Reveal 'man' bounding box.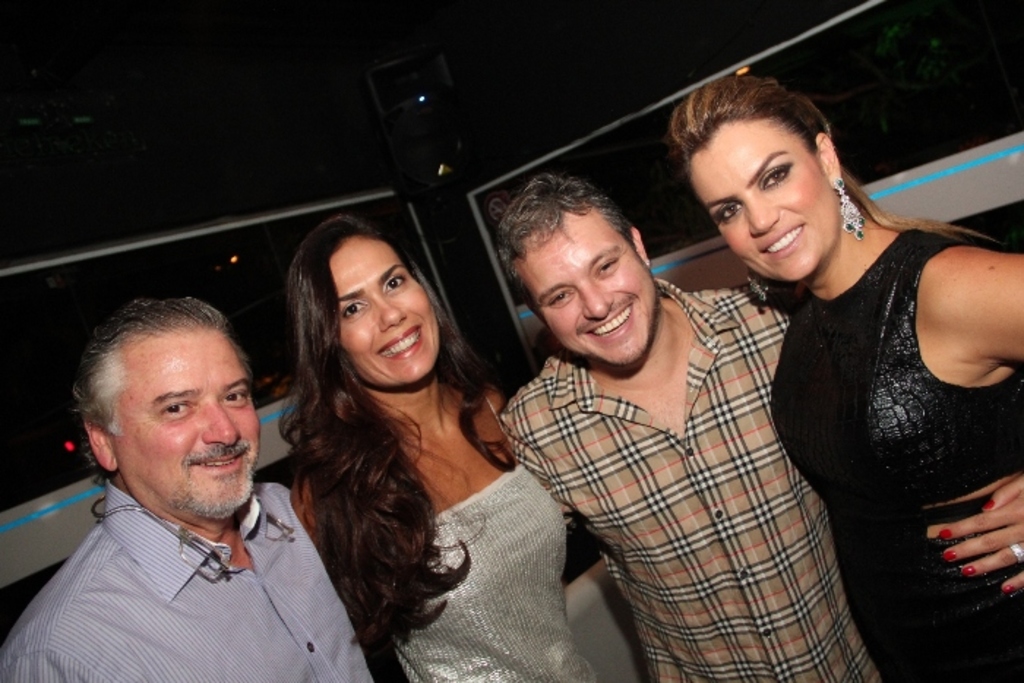
Revealed: <region>493, 177, 881, 682</region>.
